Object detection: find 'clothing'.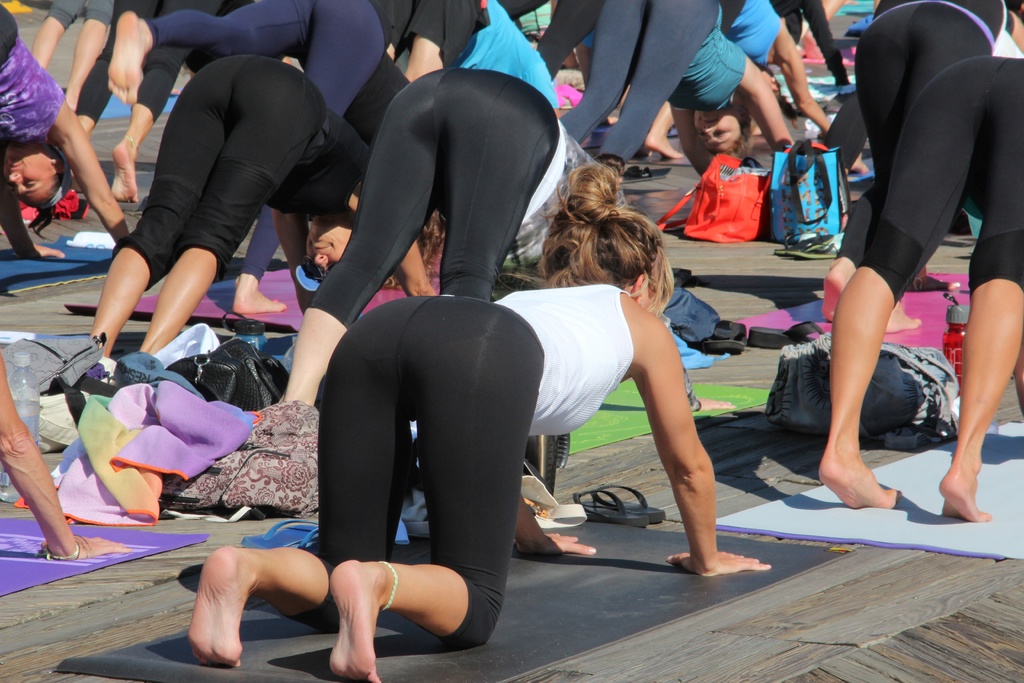
l=305, t=32, r=621, b=337.
